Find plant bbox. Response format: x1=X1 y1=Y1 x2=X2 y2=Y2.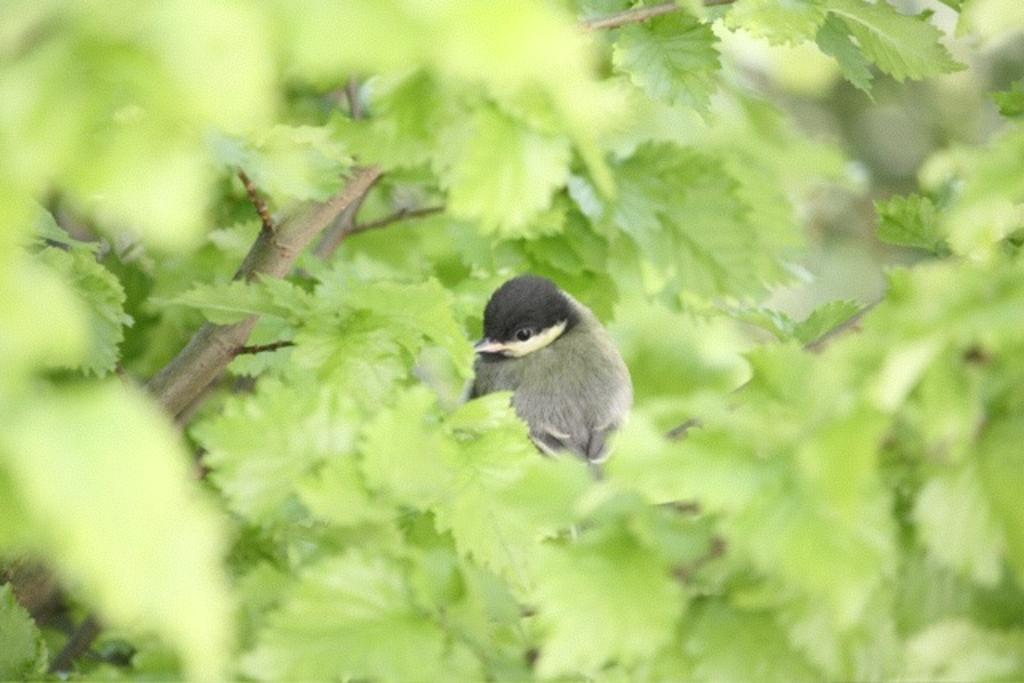
x1=0 y1=0 x2=1022 y2=681.
